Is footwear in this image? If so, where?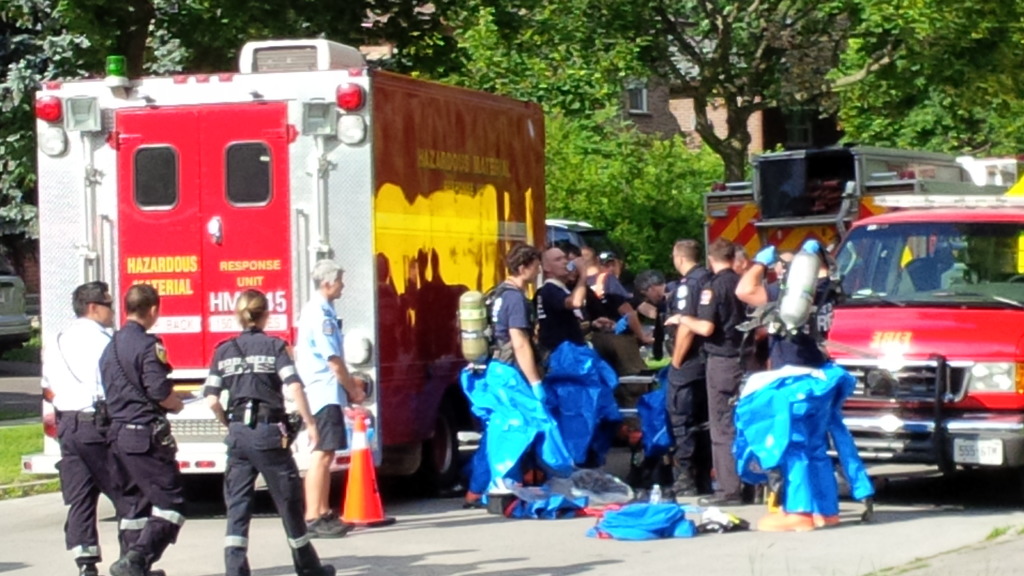
Yes, at bbox(815, 514, 828, 524).
